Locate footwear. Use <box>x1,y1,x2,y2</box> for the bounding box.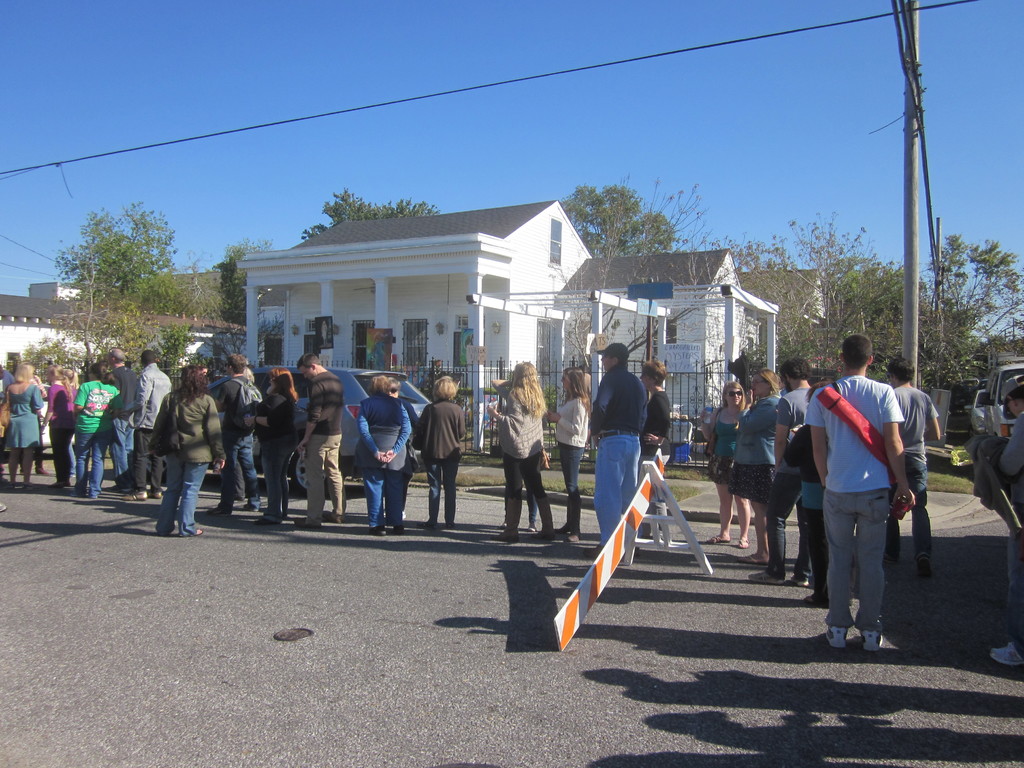
<box>498,520,523,534</box>.
